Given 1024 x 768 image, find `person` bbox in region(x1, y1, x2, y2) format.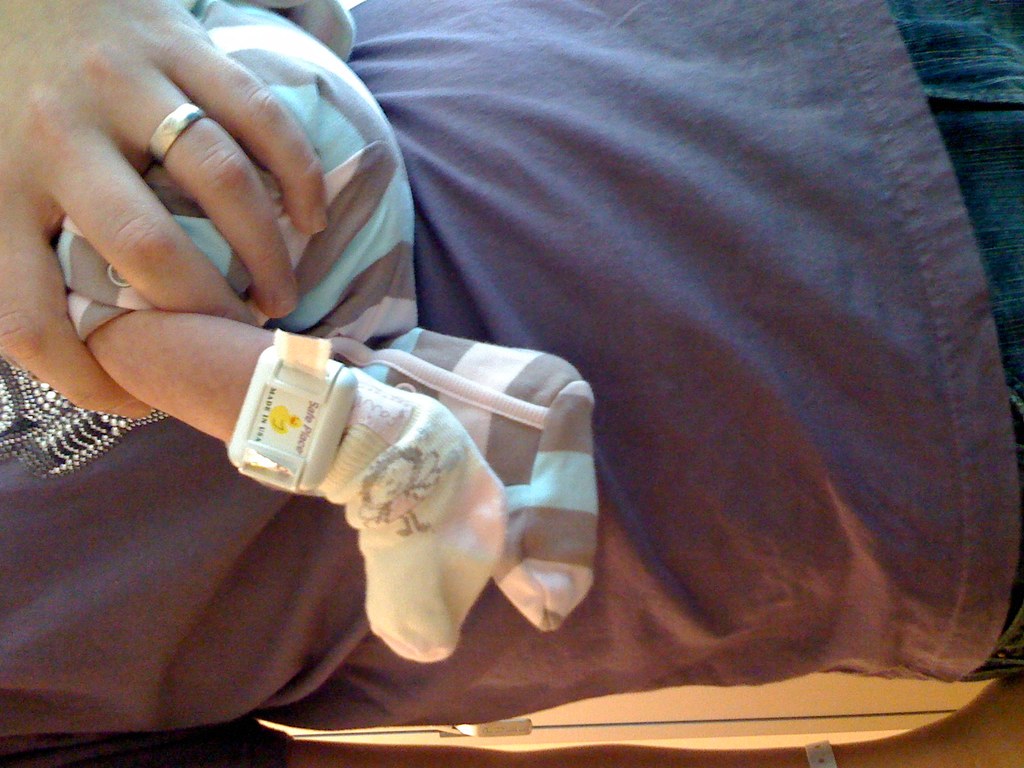
region(0, 0, 1023, 767).
